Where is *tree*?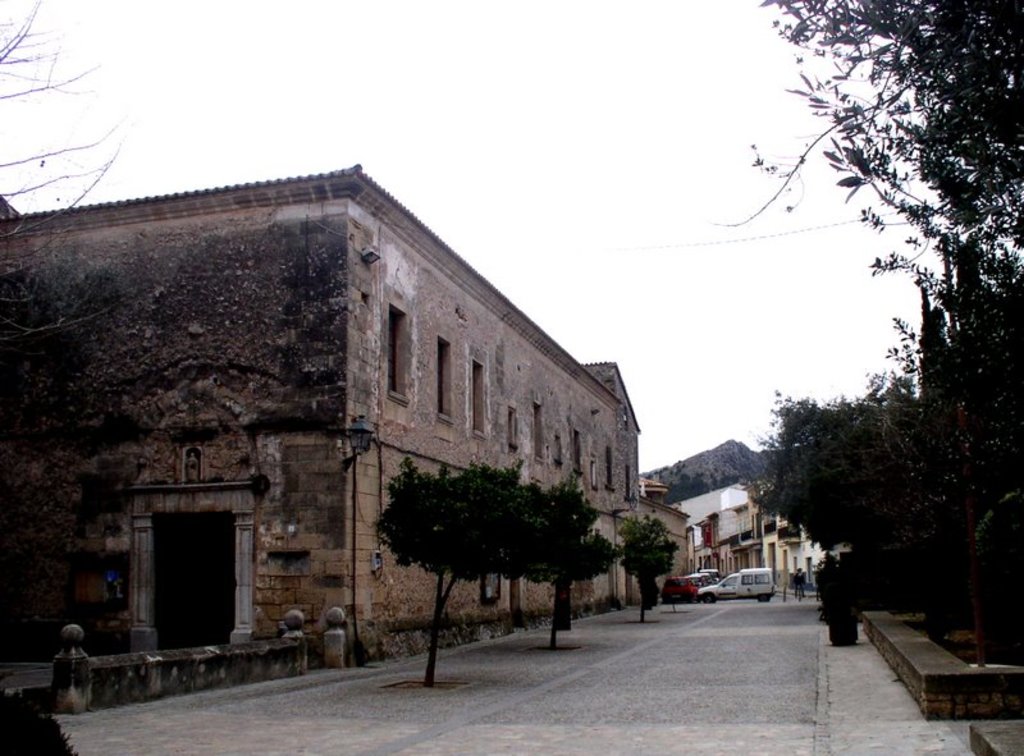
region(355, 445, 527, 659).
